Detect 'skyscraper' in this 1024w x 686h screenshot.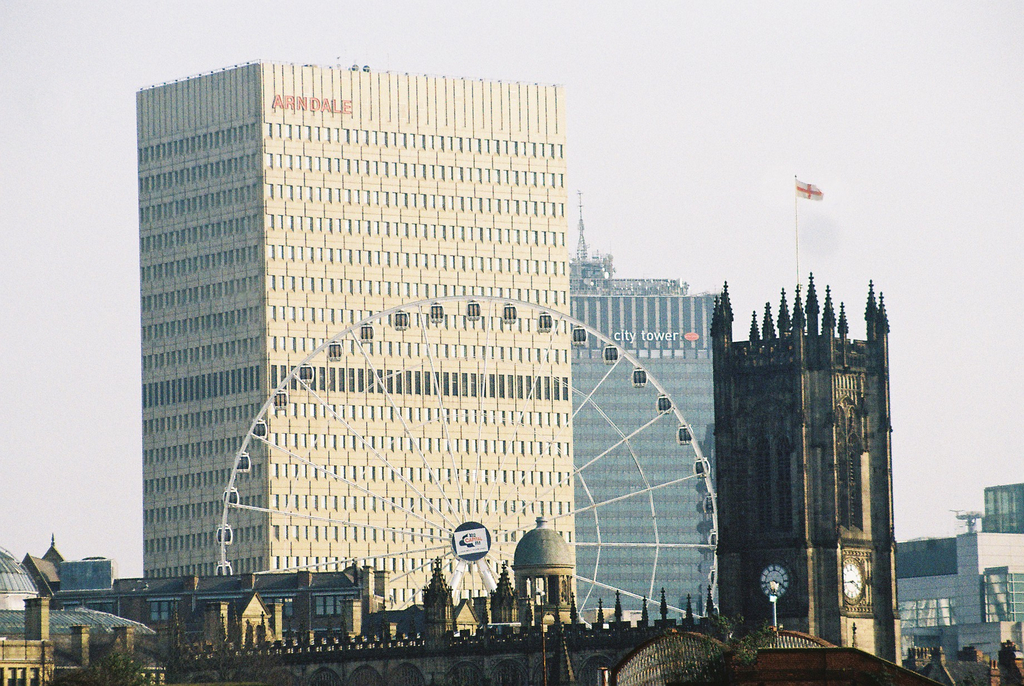
Detection: bbox=(567, 284, 722, 618).
